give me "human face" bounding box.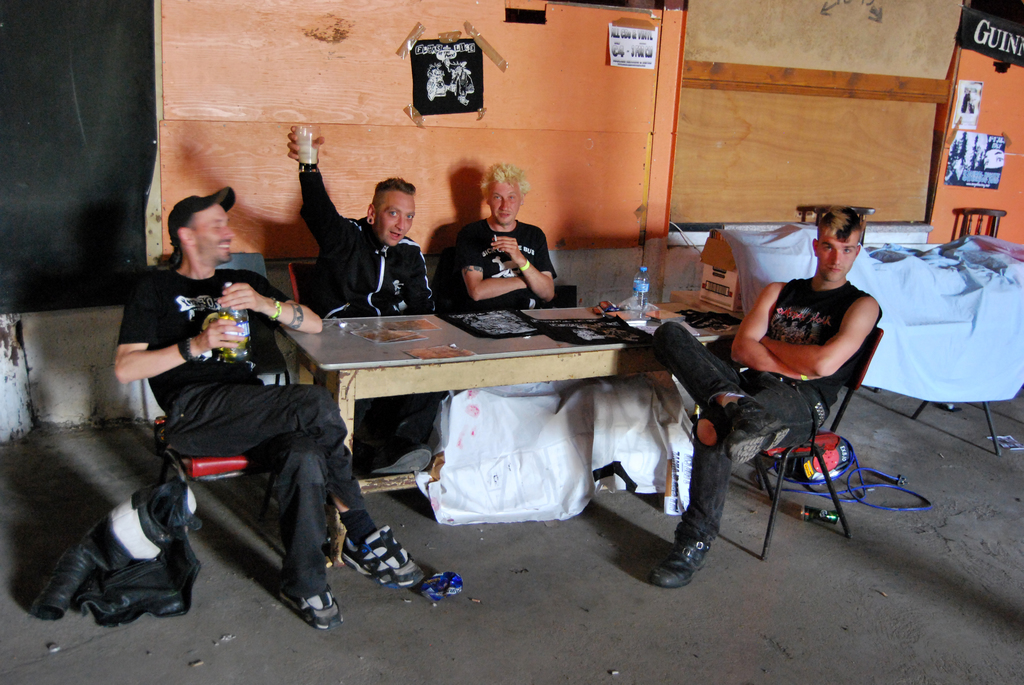
<box>376,189,416,249</box>.
